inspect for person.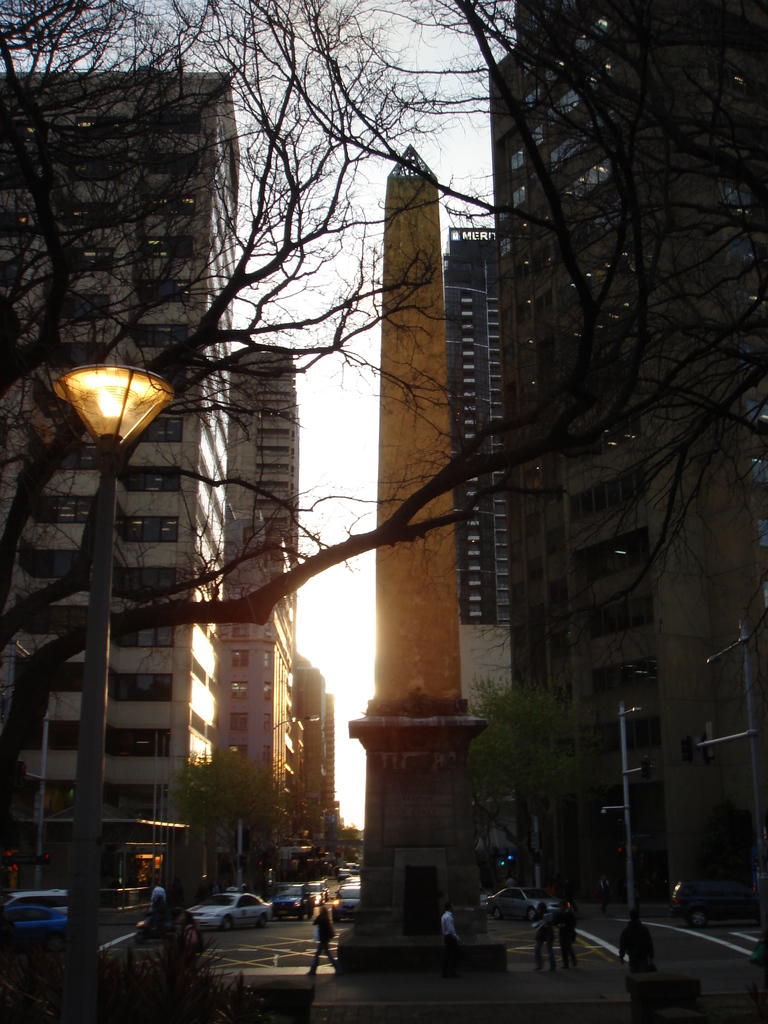
Inspection: 305 901 336 978.
